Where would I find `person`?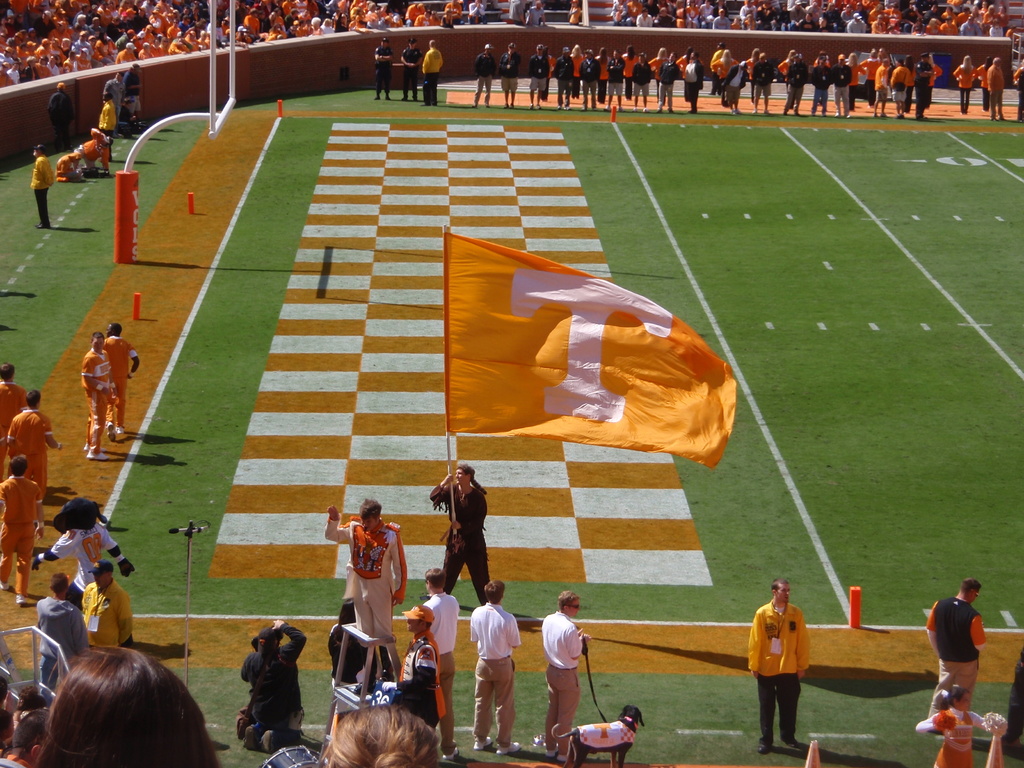
At BBox(392, 604, 442, 729).
